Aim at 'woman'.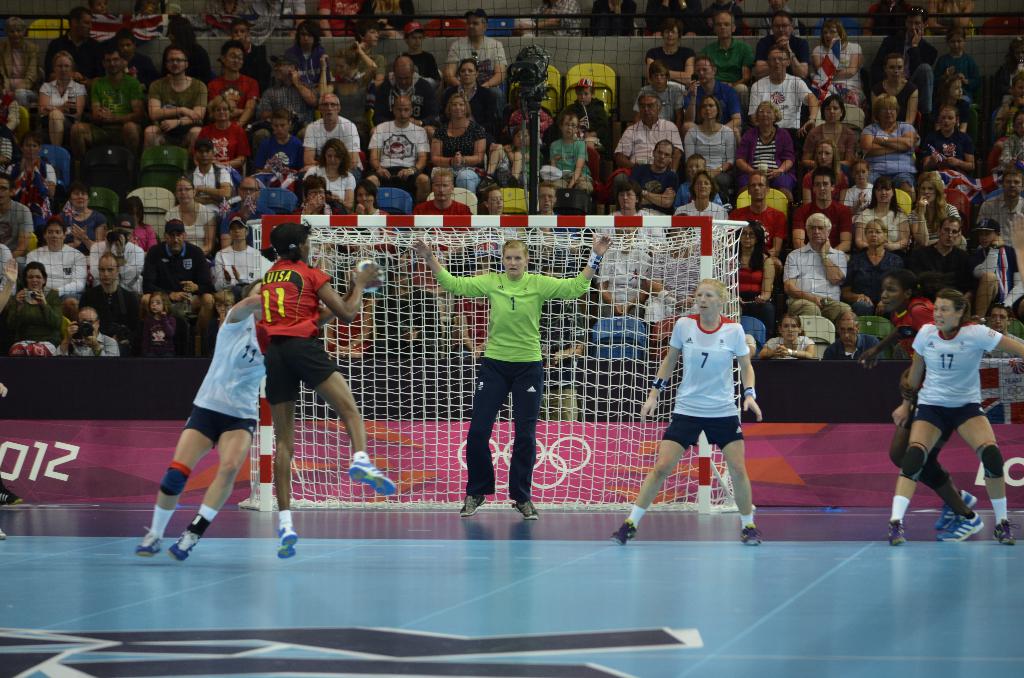
Aimed at (477,190,518,274).
